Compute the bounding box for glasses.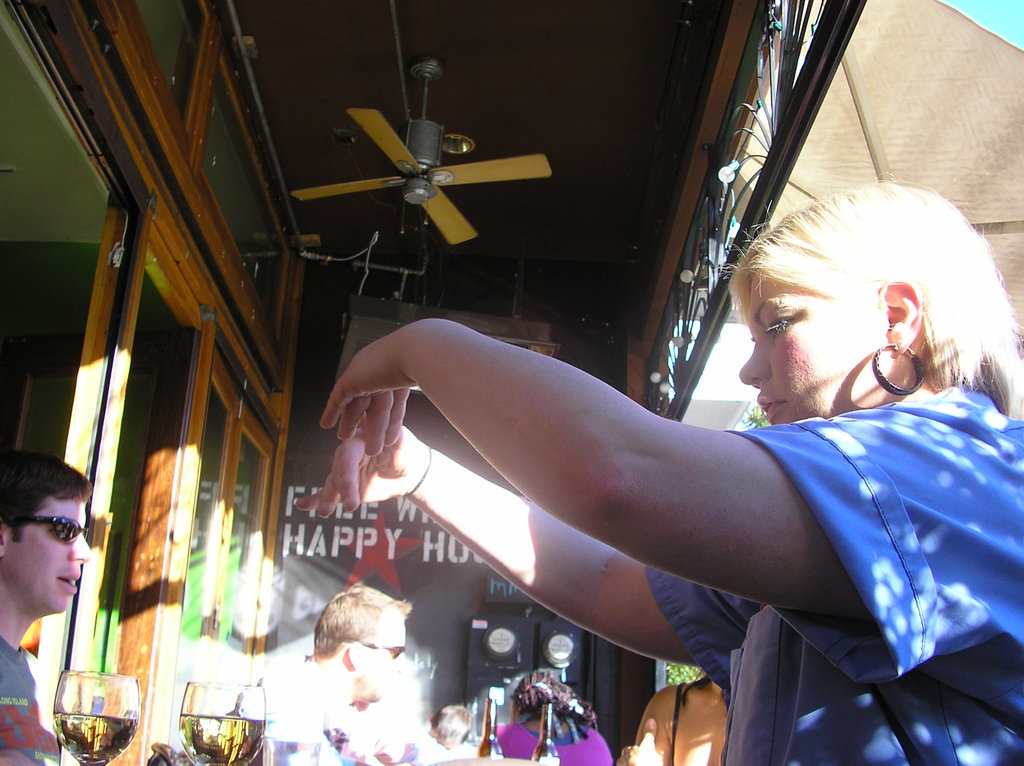
<box>20,514,81,546</box>.
